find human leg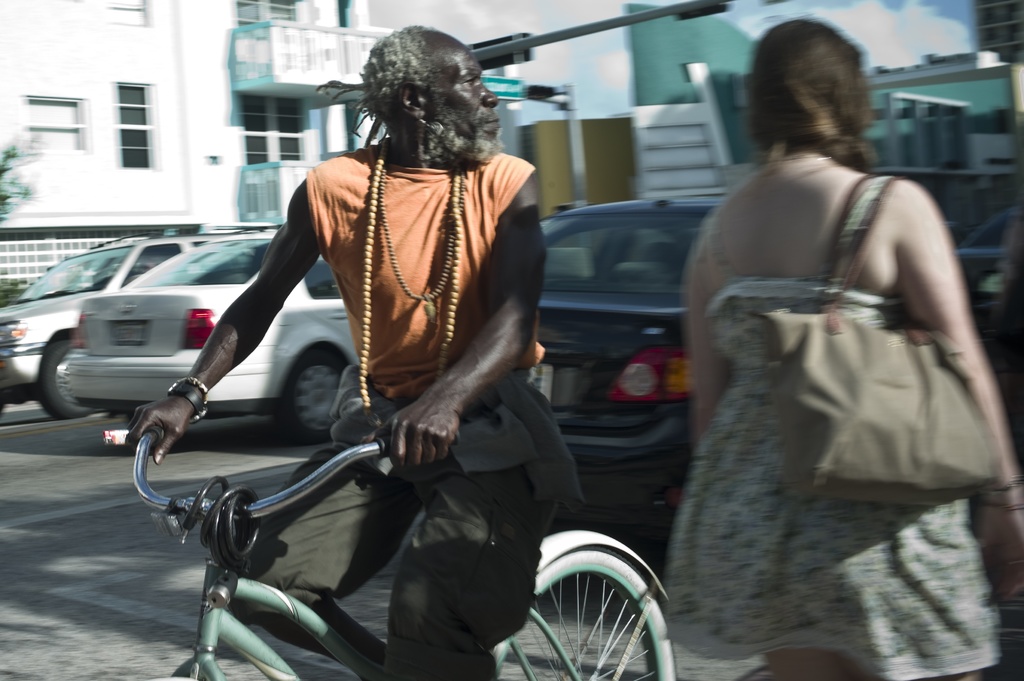
Rect(232, 445, 547, 677)
